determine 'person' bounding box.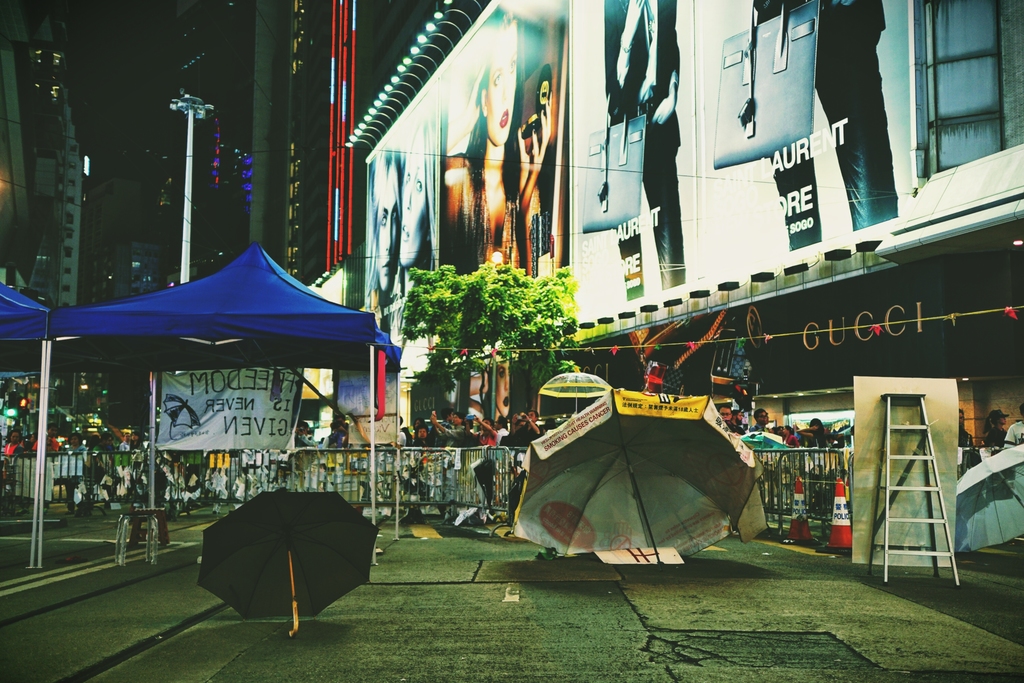
Determined: (398,120,437,306).
